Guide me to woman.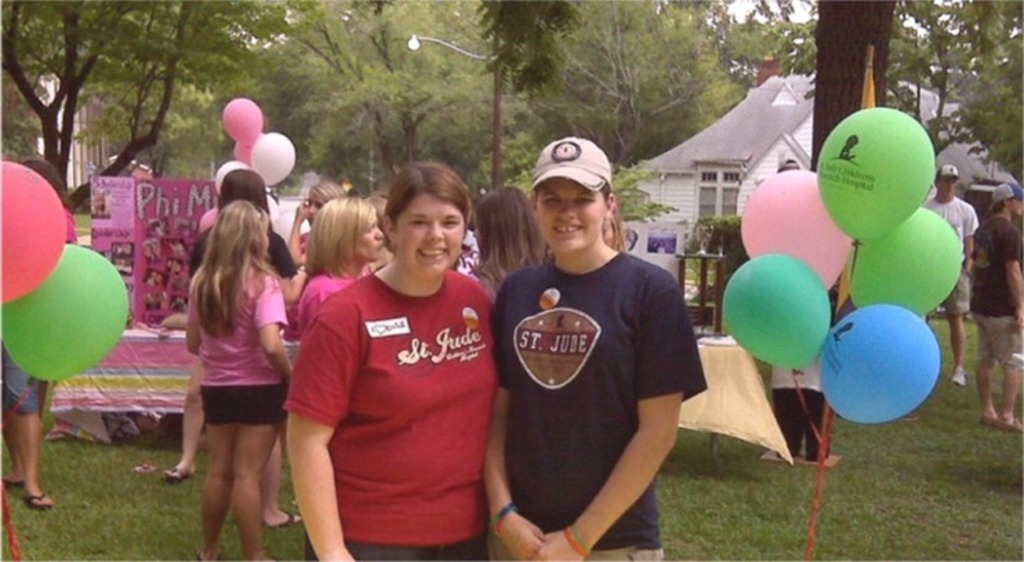
Guidance: locate(294, 167, 363, 257).
